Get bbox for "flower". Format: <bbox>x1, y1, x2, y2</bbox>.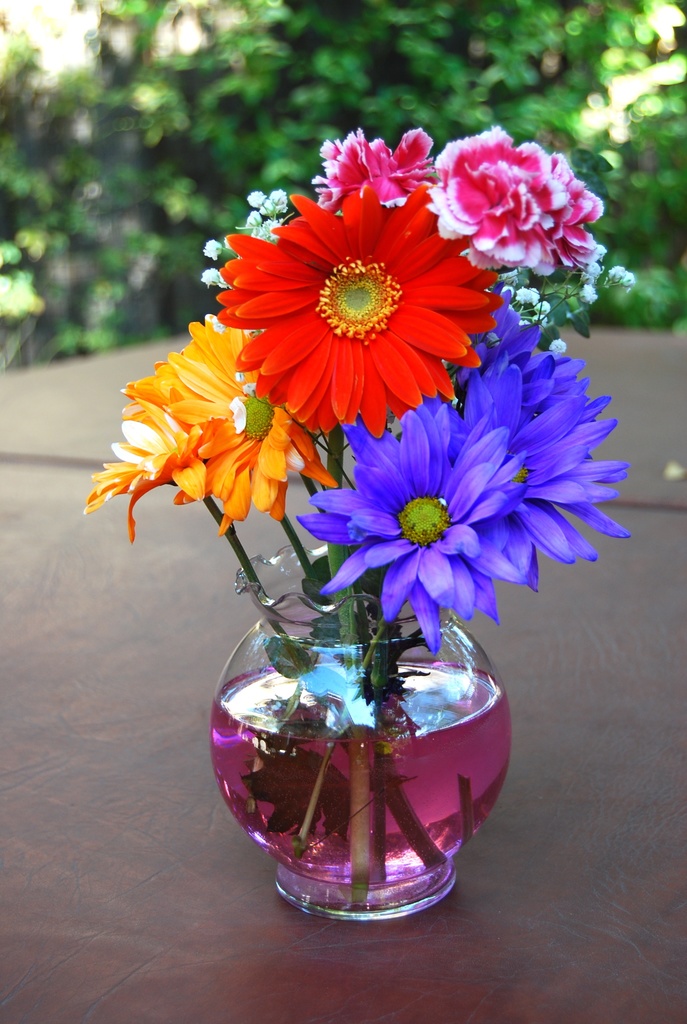
<bbox>221, 184, 509, 442</bbox>.
